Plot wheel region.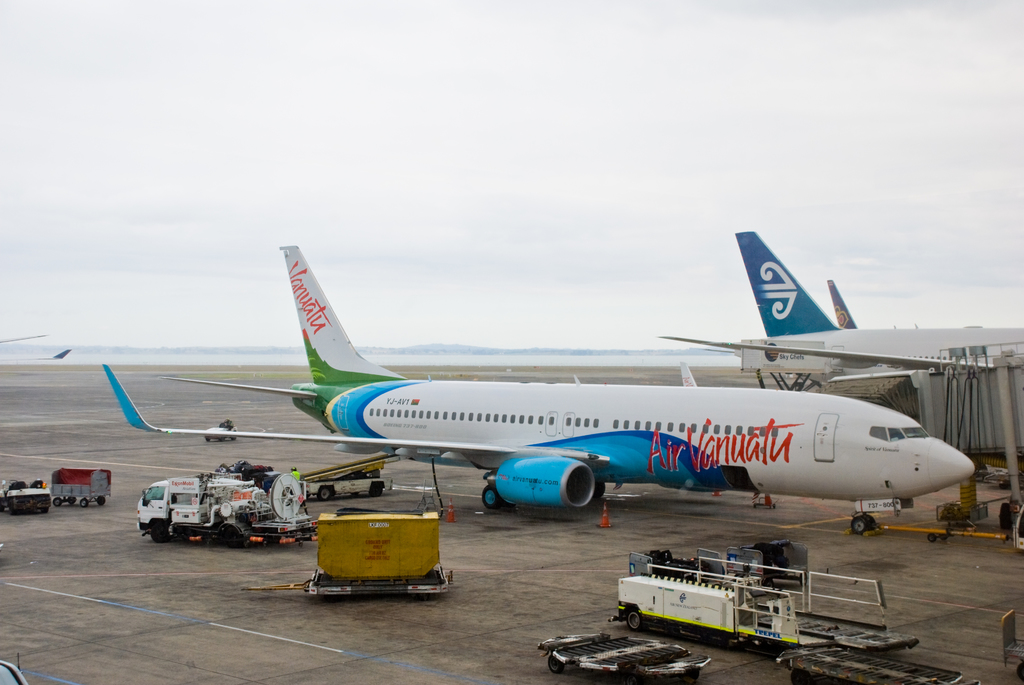
Plotted at box(0, 505, 6, 512).
